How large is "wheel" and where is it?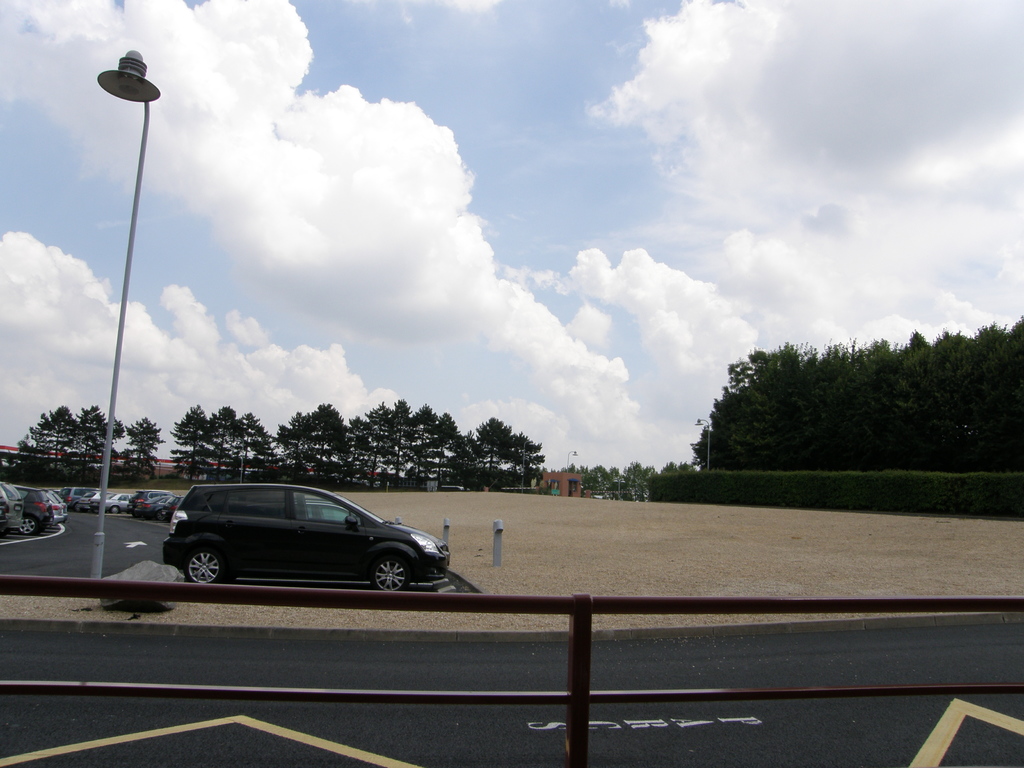
Bounding box: 22, 520, 39, 540.
